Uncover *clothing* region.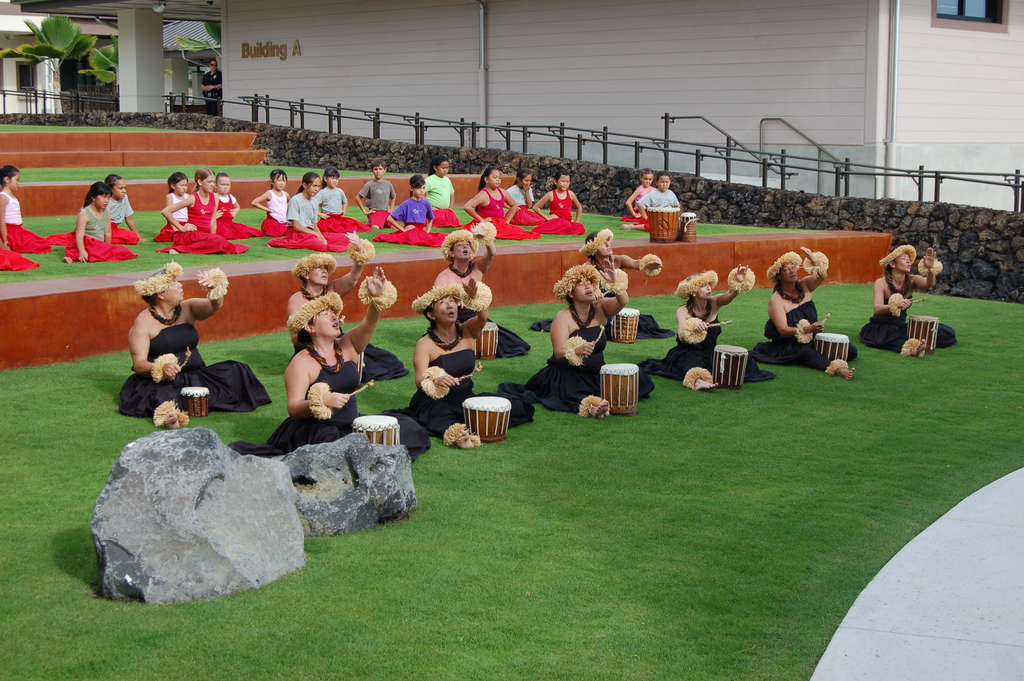
Uncovered: pyautogui.locateOnScreen(260, 185, 289, 236).
